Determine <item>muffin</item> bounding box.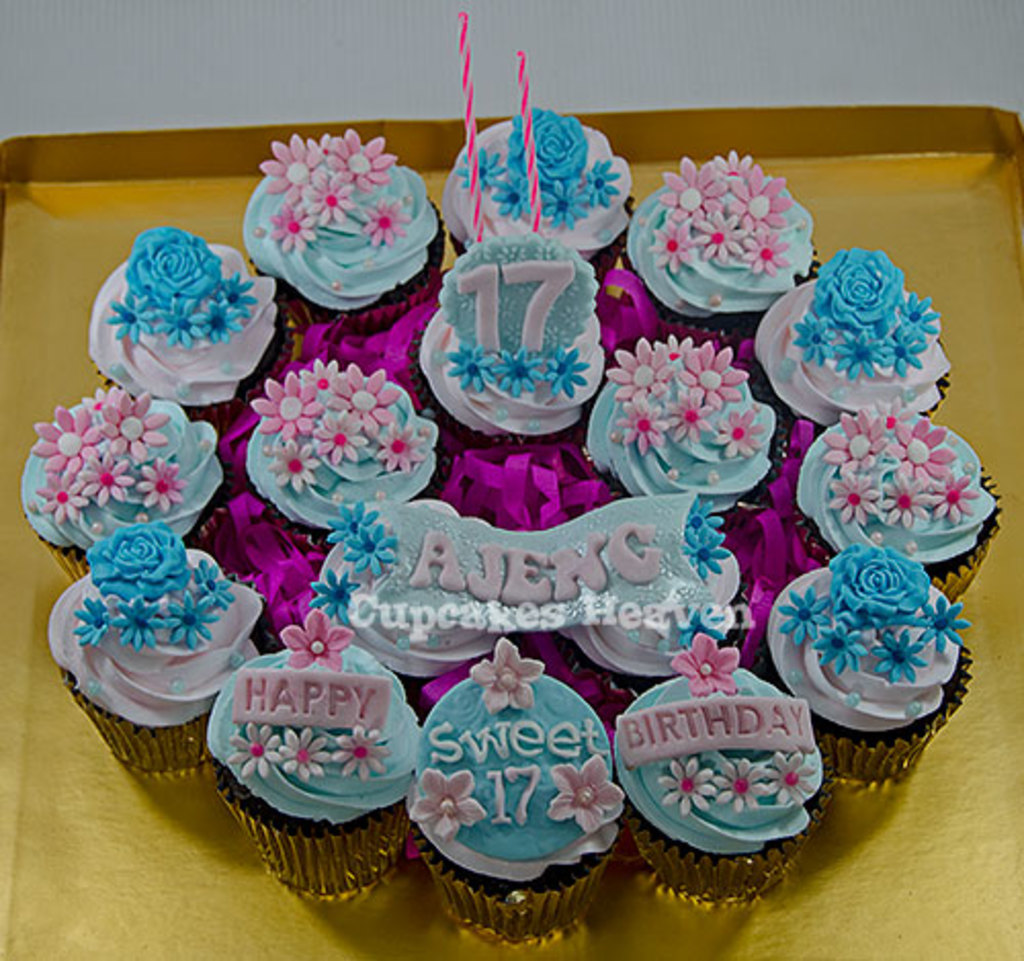
Determined: 43/527/268/775.
